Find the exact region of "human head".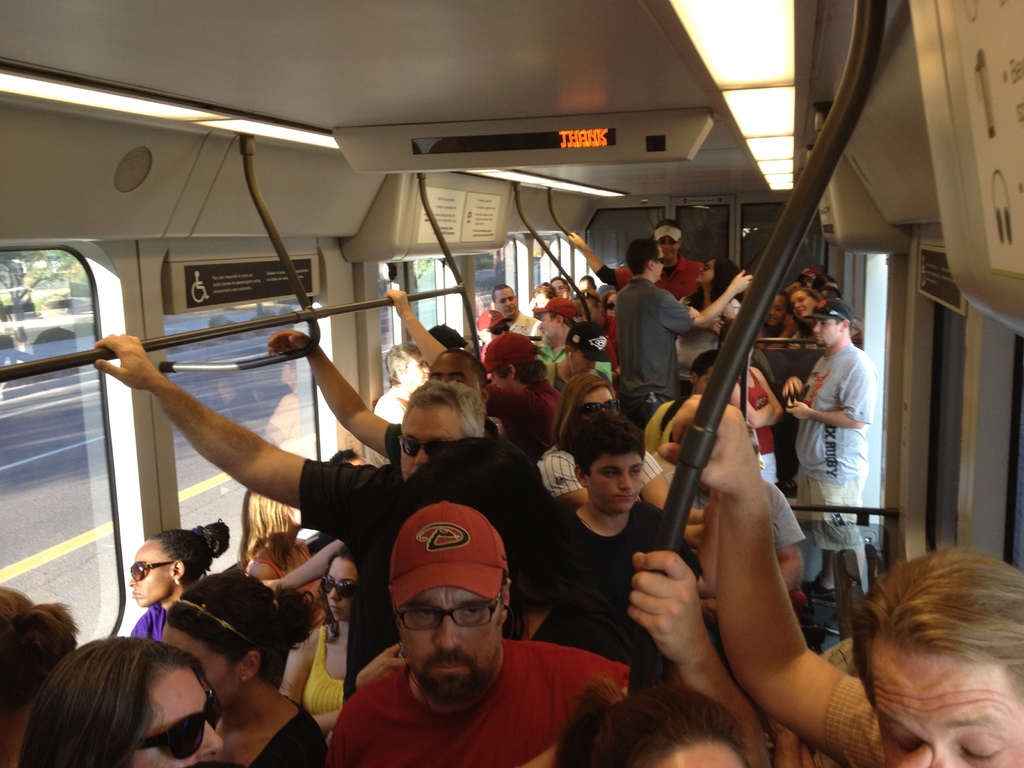
Exact region: <box>654,216,681,264</box>.
